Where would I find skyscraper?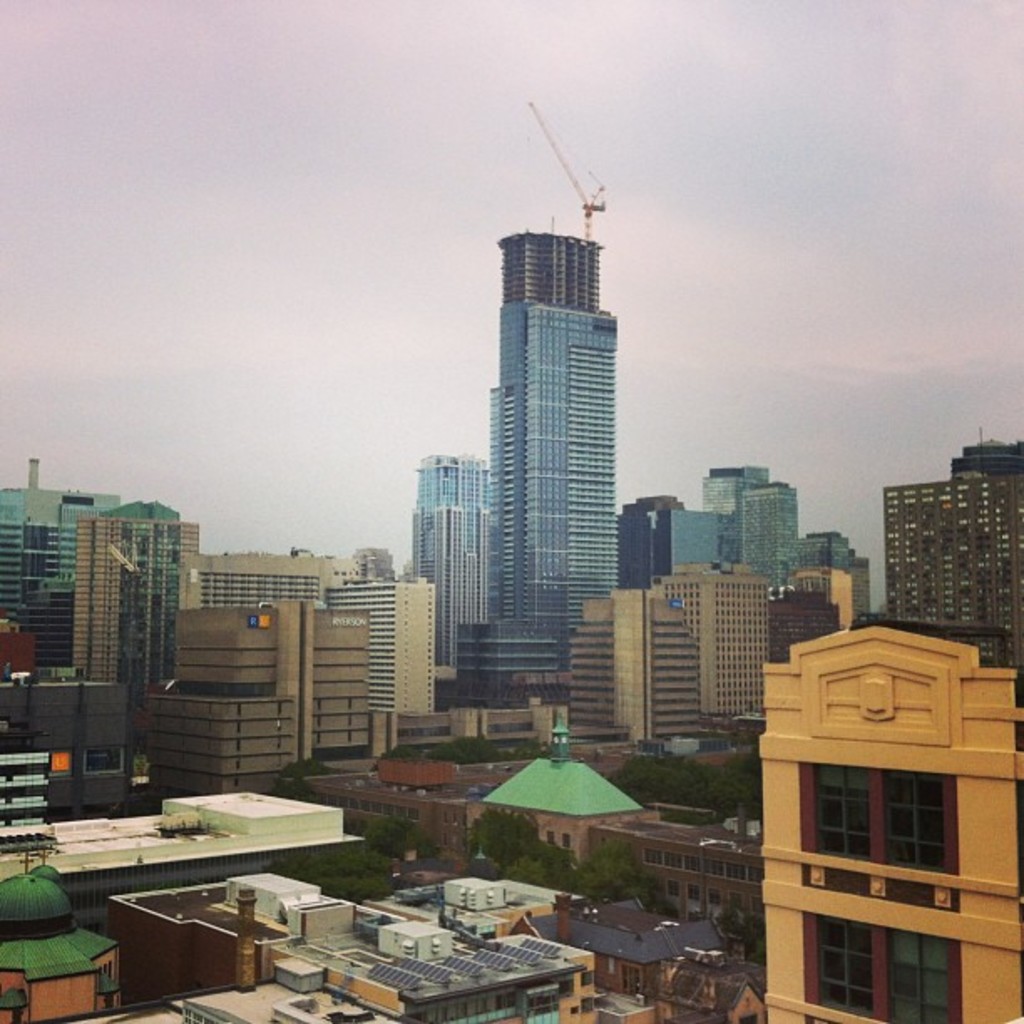
At [x1=67, y1=519, x2=202, y2=703].
